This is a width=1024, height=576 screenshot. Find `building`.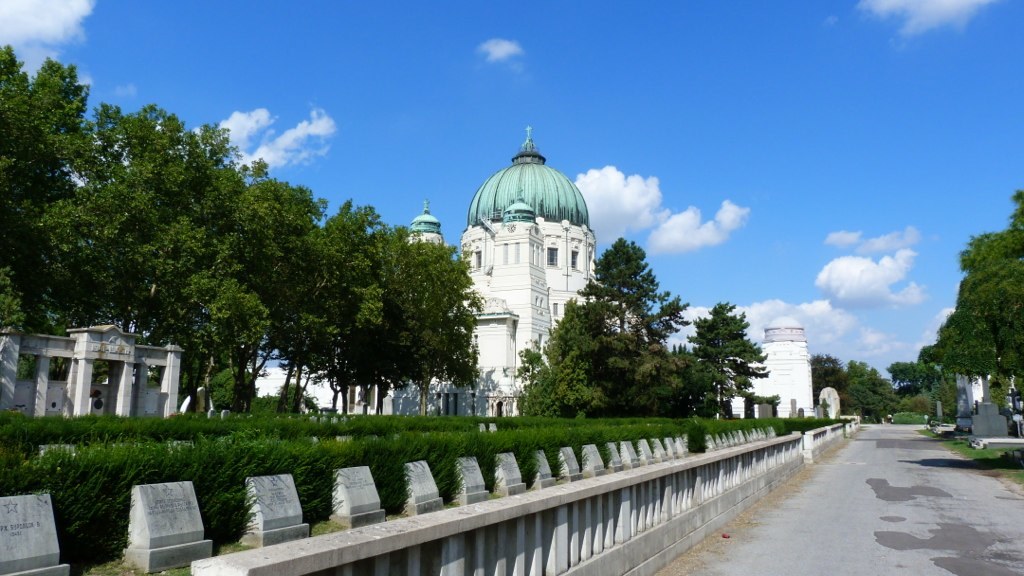
Bounding box: (left=0, top=325, right=185, bottom=422).
